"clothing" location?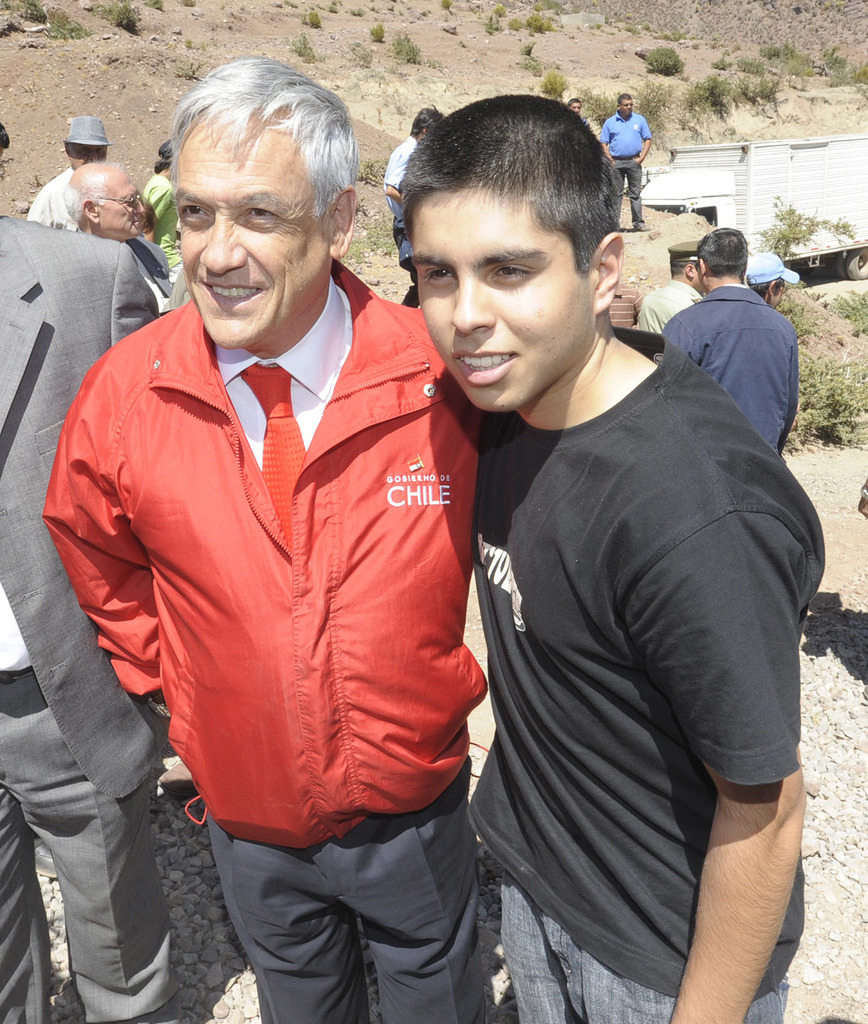
rect(603, 281, 647, 329)
